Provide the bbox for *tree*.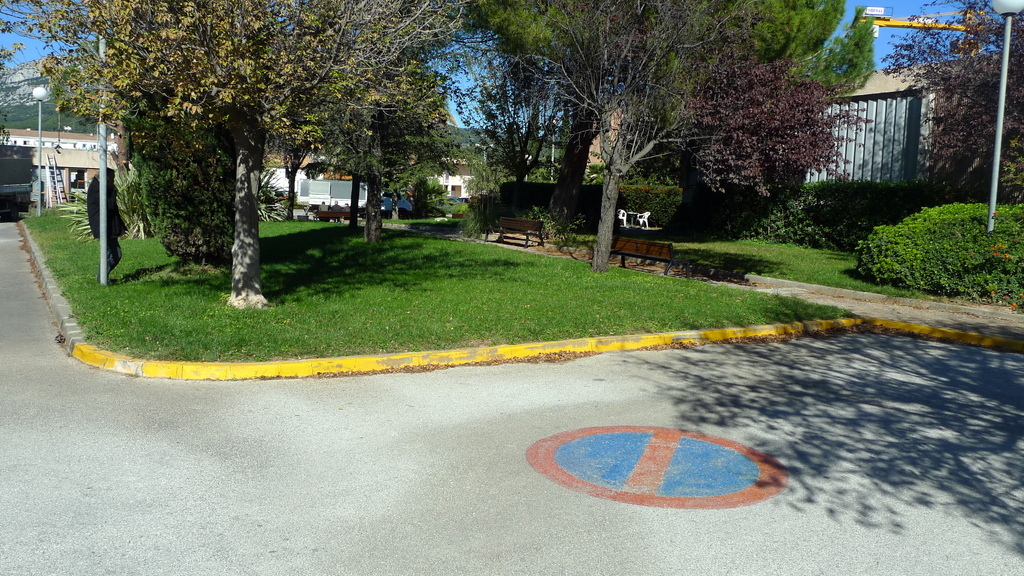
detection(106, 32, 253, 291).
